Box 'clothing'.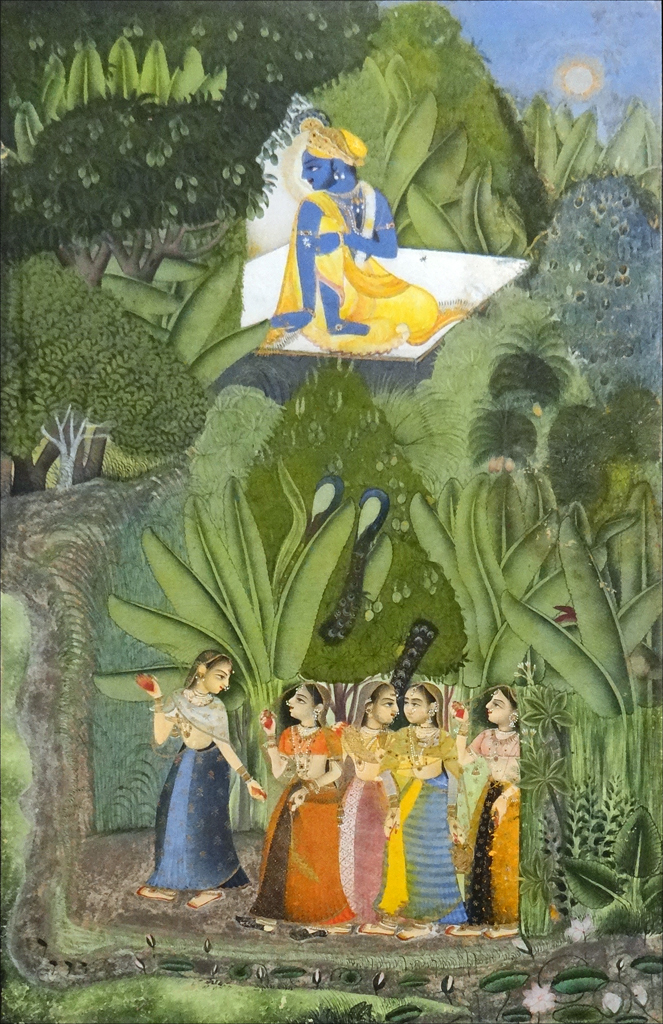
239:683:356:921.
